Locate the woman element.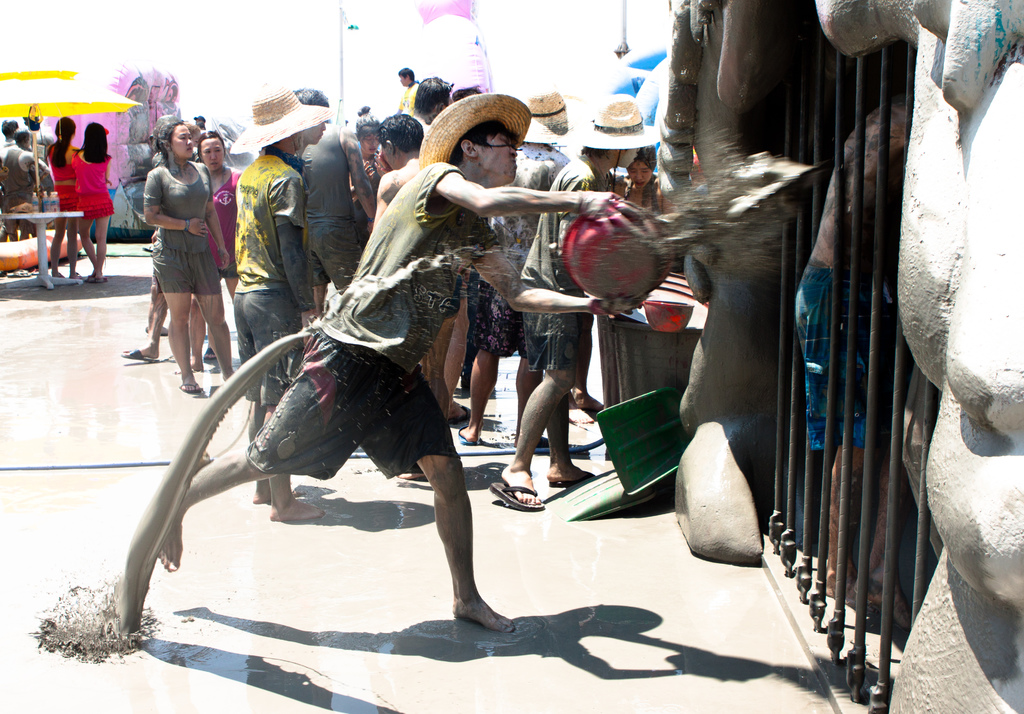
Element bbox: l=349, t=104, r=380, b=247.
